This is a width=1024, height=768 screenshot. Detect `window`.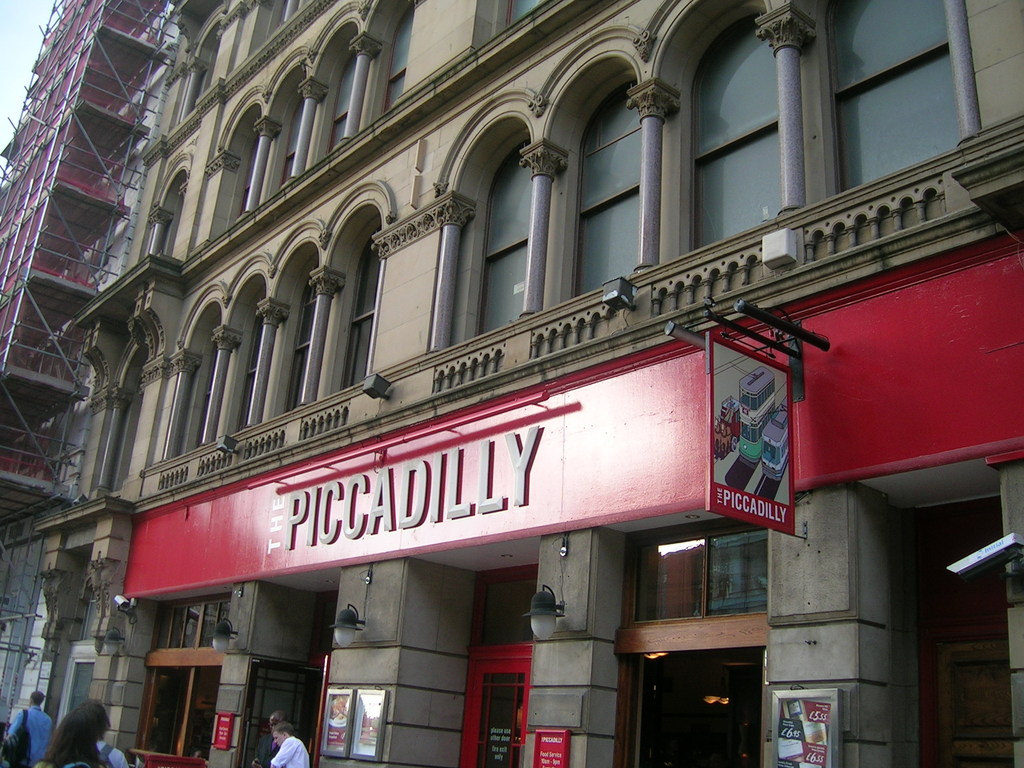
328 27 359 76.
